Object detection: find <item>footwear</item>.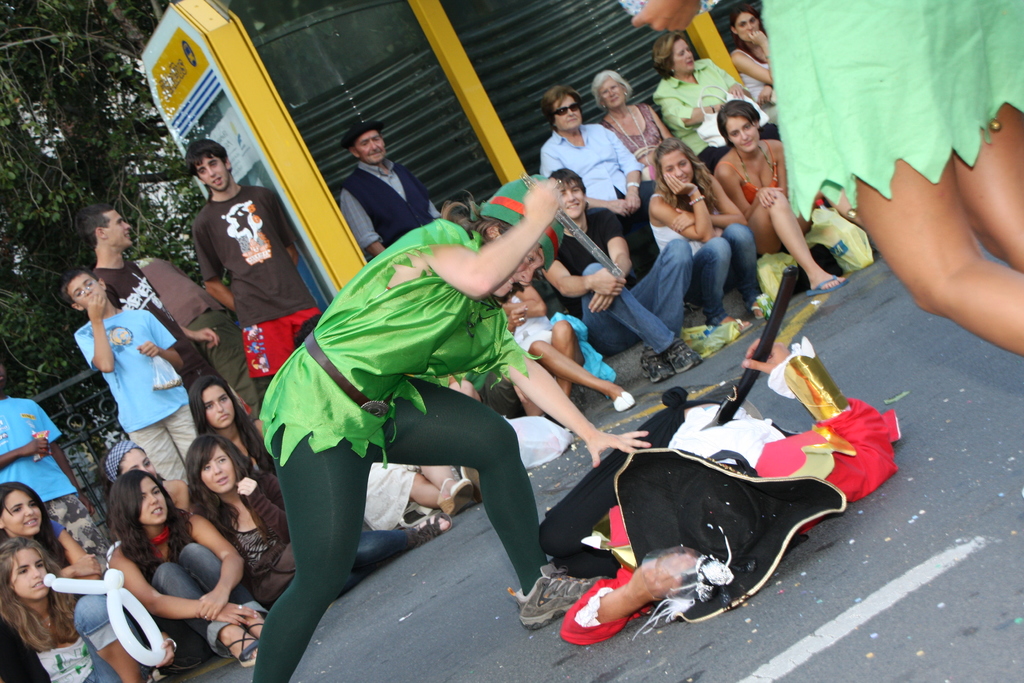
detection(806, 272, 852, 295).
